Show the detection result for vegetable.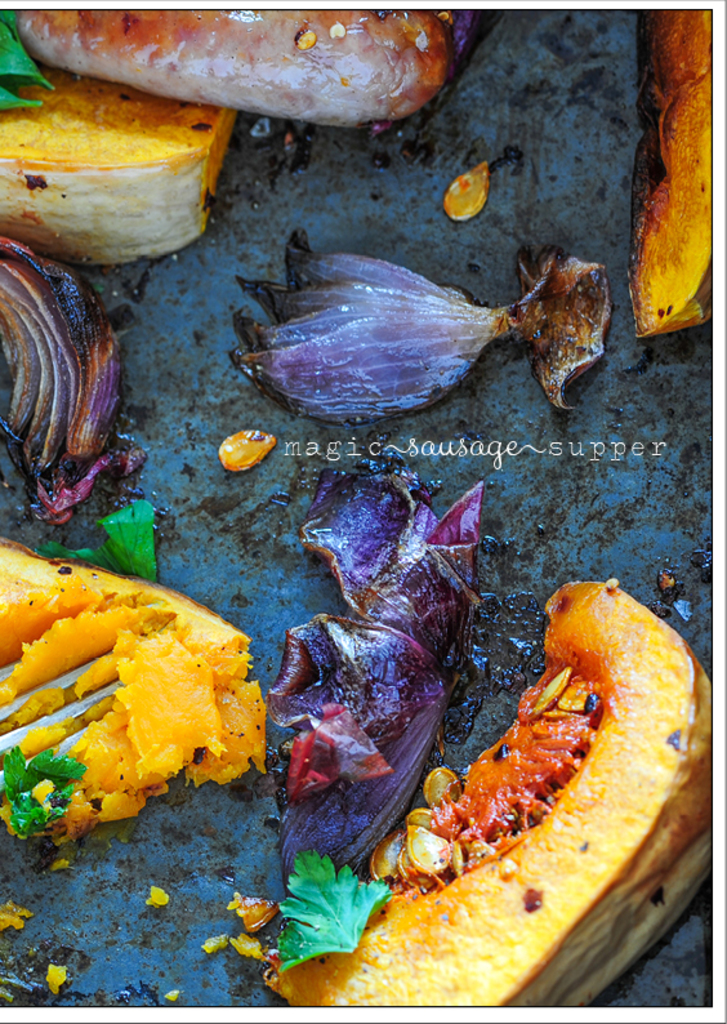
select_region(278, 843, 393, 967).
